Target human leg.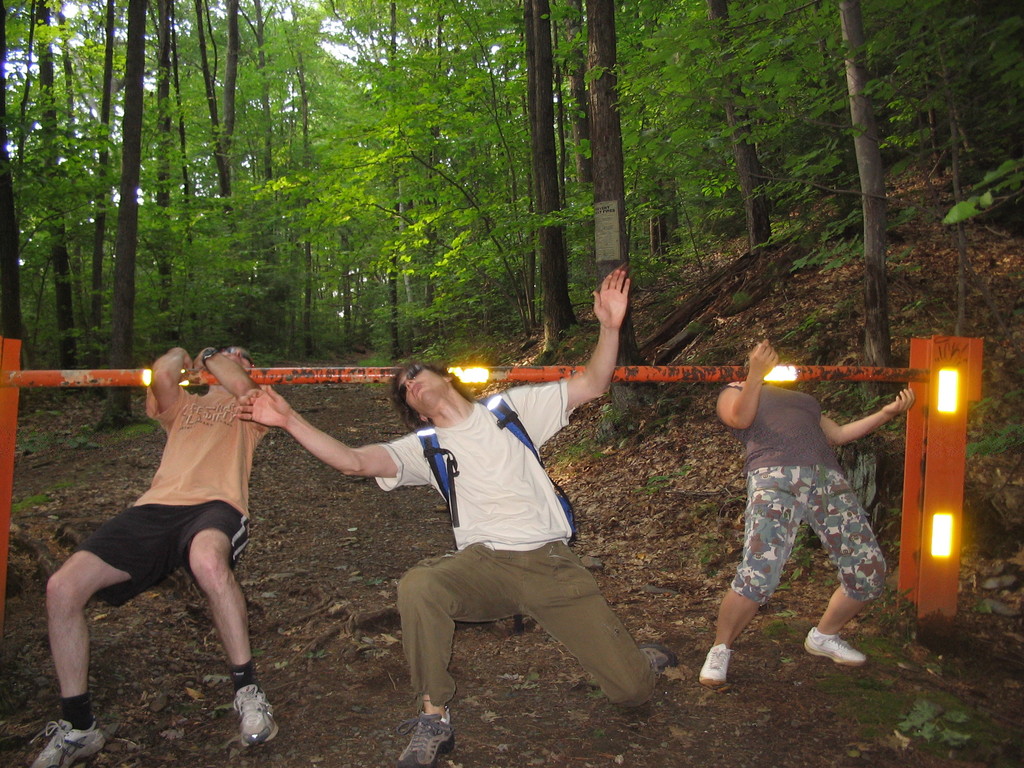
Target region: {"x1": 801, "y1": 467, "x2": 884, "y2": 667}.
